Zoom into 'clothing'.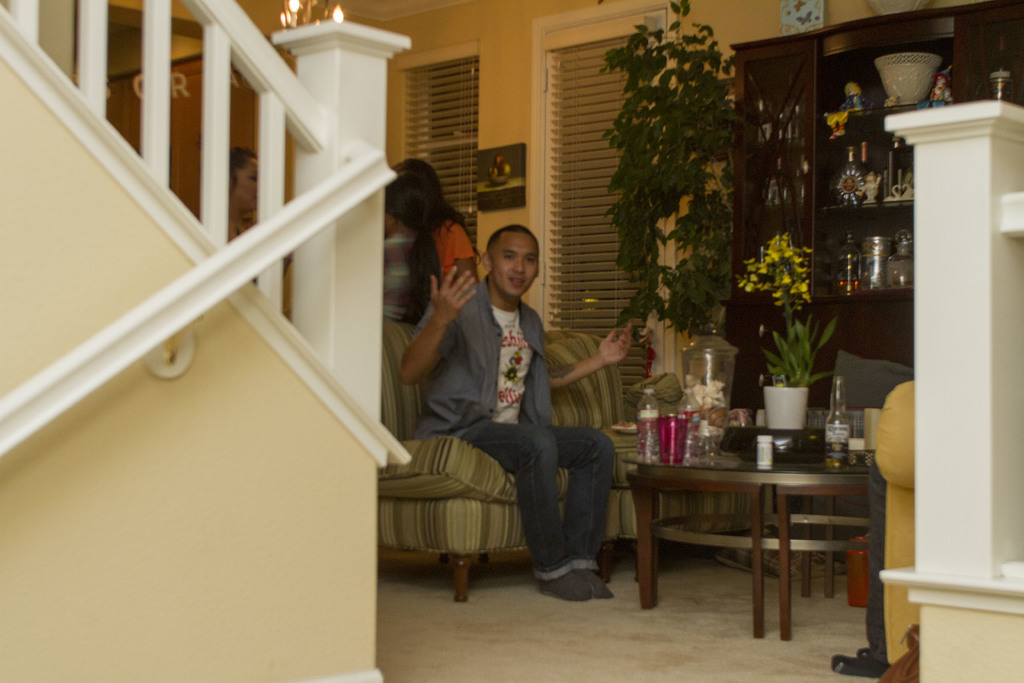
Zoom target: 868,457,888,664.
